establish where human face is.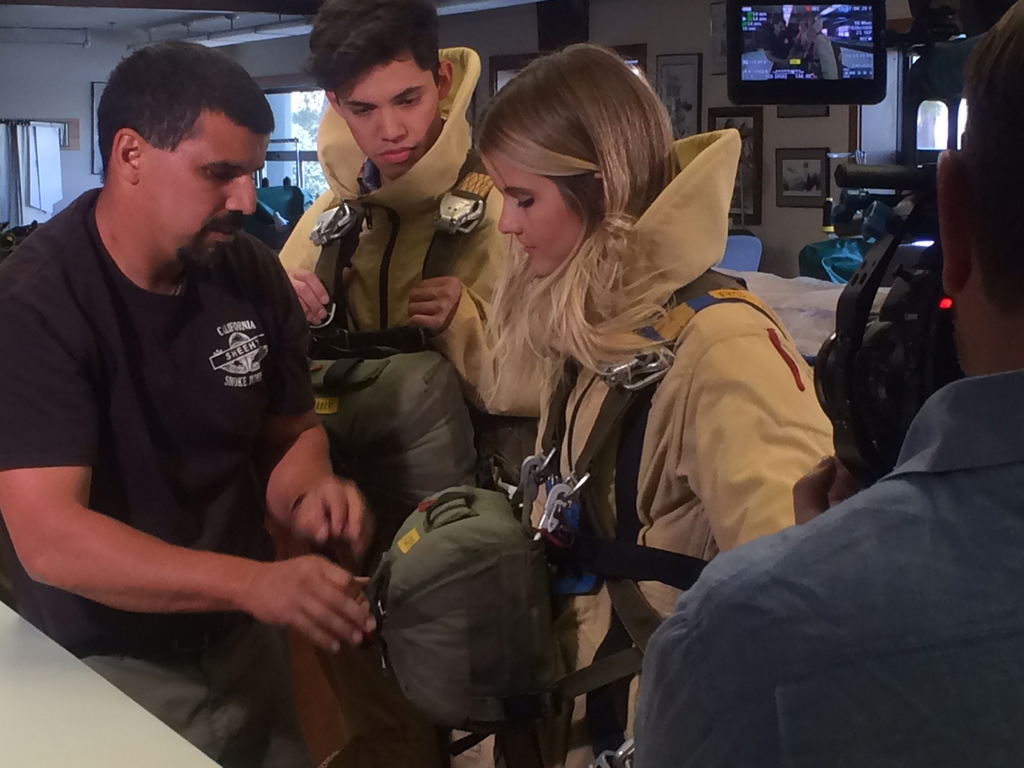
Established at (x1=481, y1=155, x2=578, y2=276).
